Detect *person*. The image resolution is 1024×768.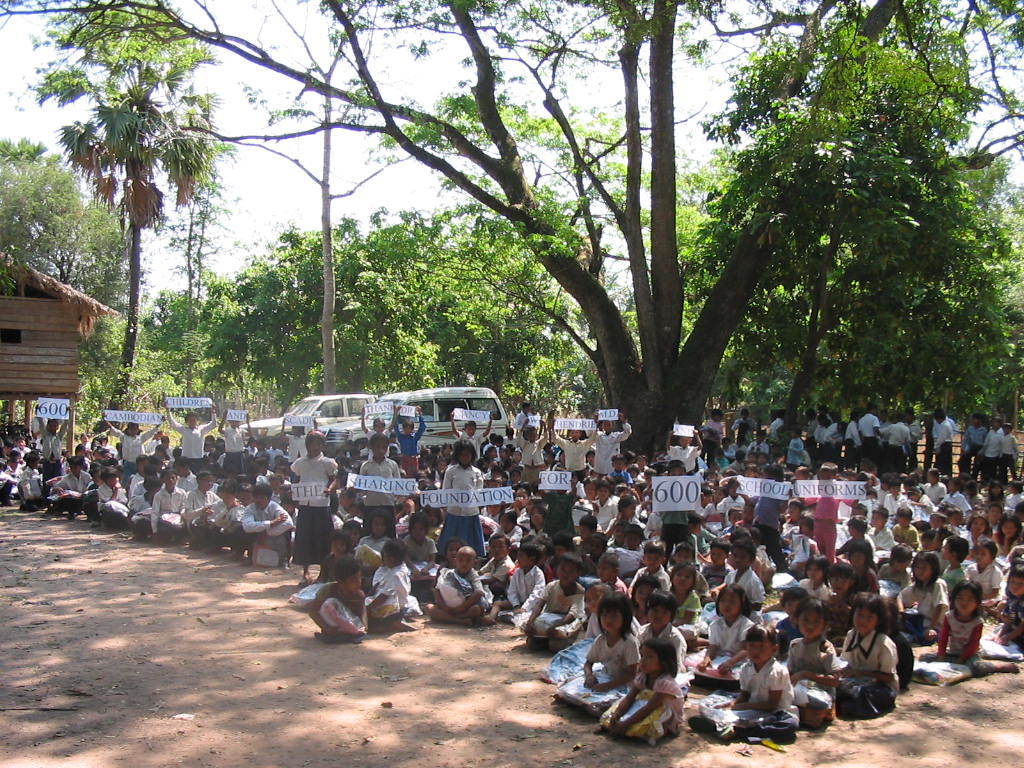
<box>695,407,726,447</box>.
